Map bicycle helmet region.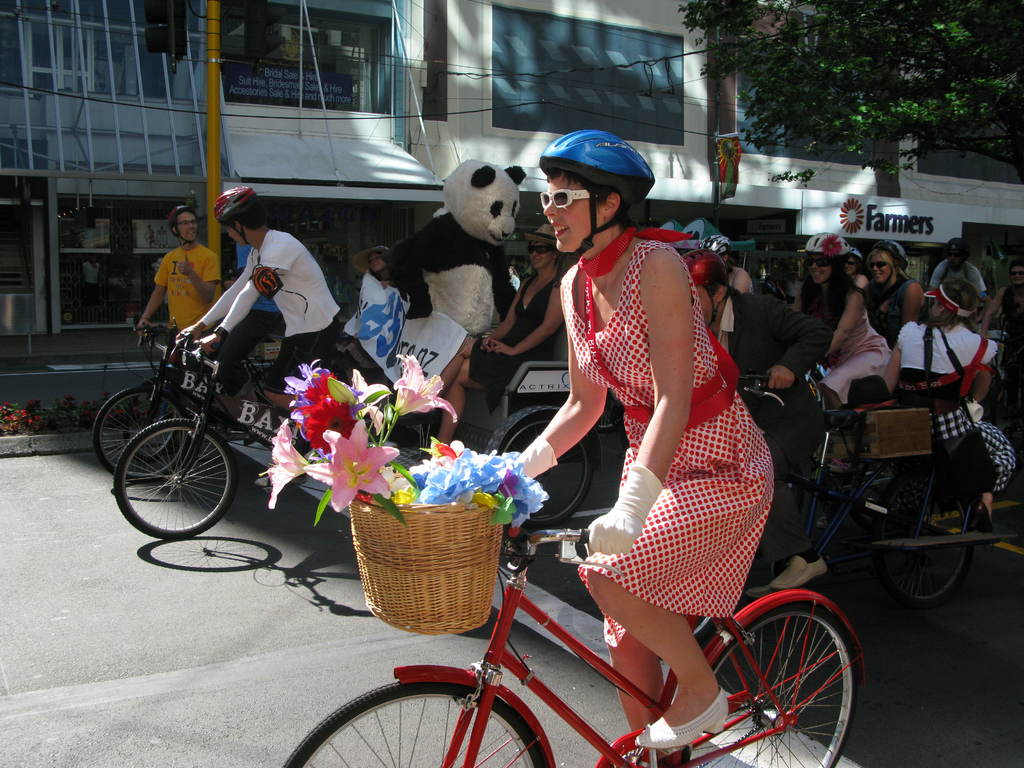
Mapped to [532, 127, 657, 250].
